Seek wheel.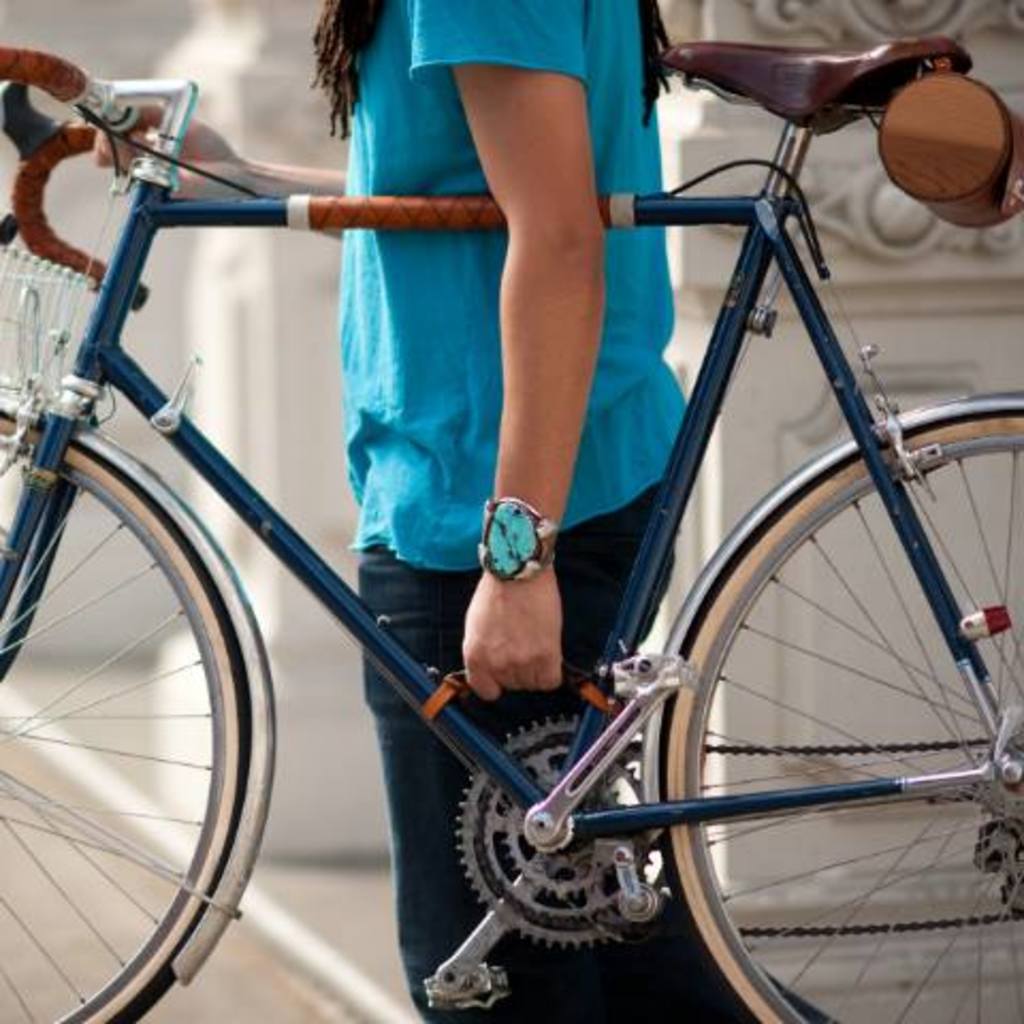
rect(0, 397, 256, 1022).
